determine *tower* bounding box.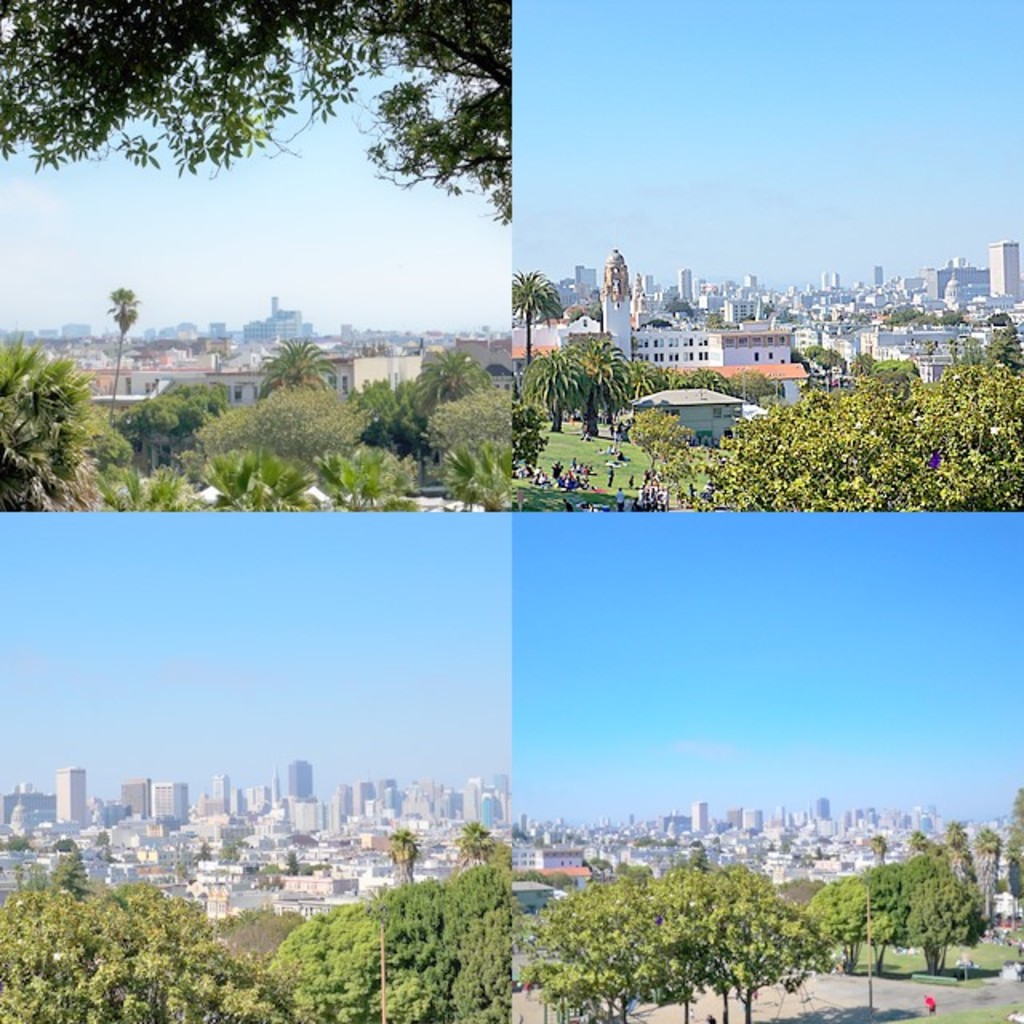
Determined: x1=974 y1=226 x2=1022 y2=315.
